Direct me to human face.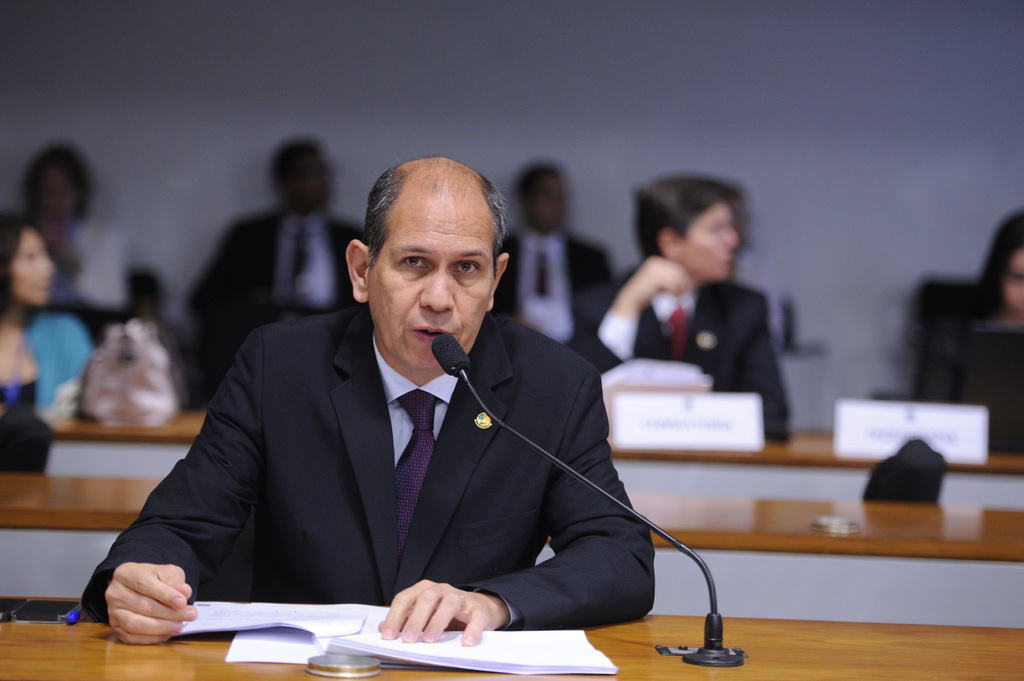
Direction: (x1=367, y1=188, x2=493, y2=371).
